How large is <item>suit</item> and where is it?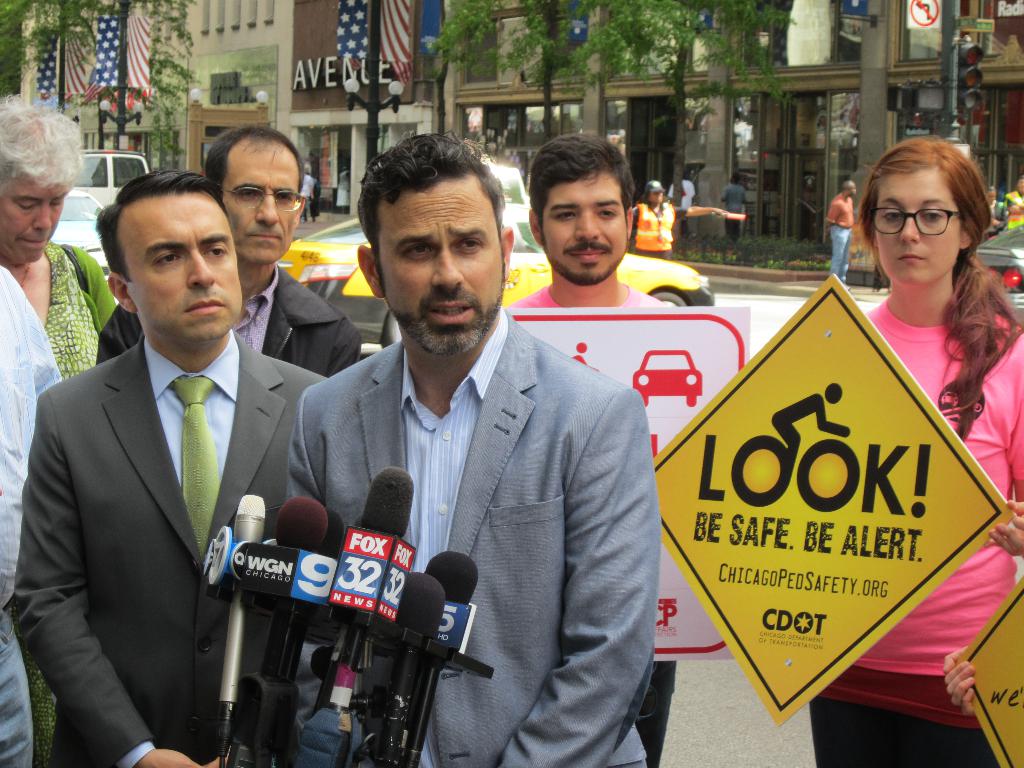
Bounding box: l=9, t=330, r=330, b=767.
